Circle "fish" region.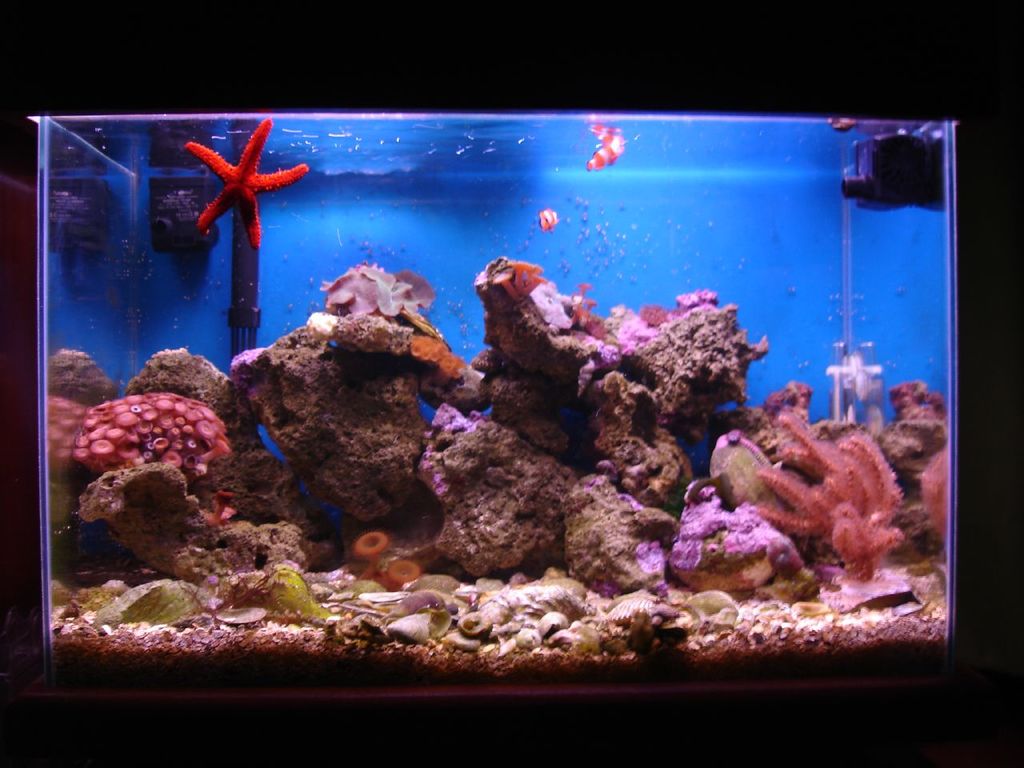
Region: Rect(583, 139, 626, 174).
